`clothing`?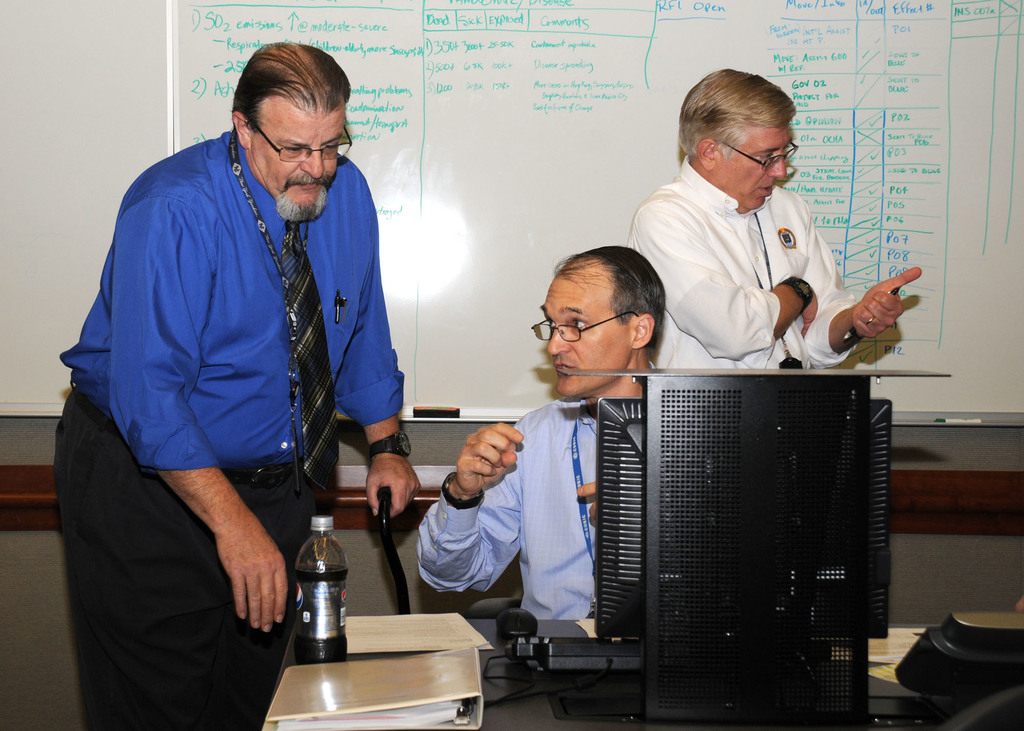
bbox=(415, 362, 658, 613)
